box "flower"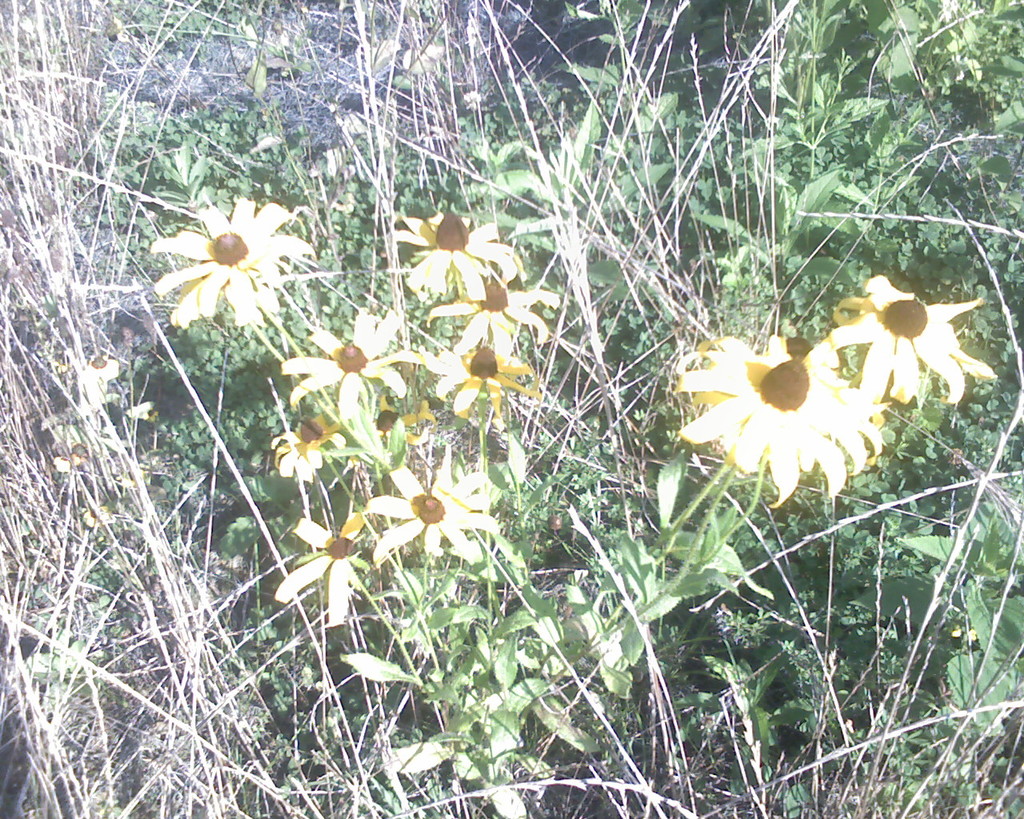
locate(674, 331, 890, 510)
